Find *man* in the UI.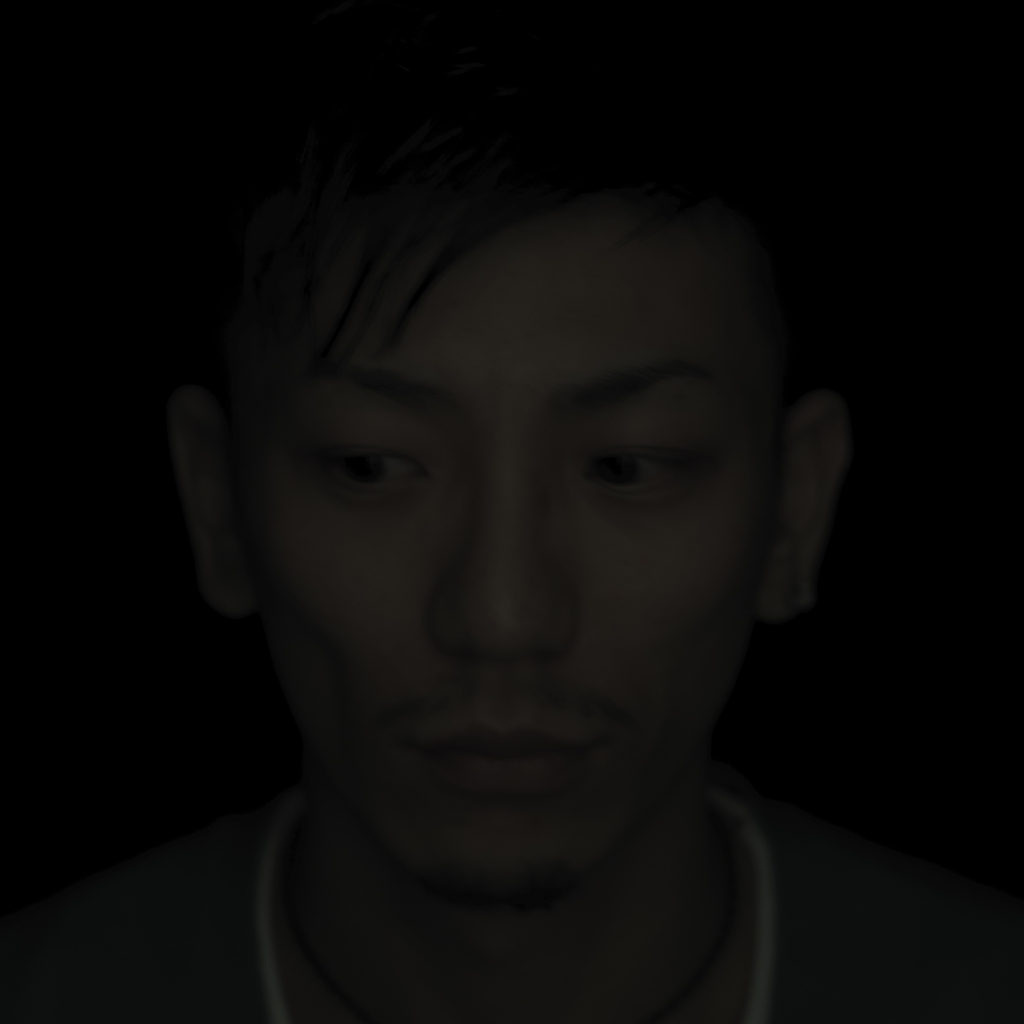
UI element at (x1=58, y1=95, x2=970, y2=1023).
